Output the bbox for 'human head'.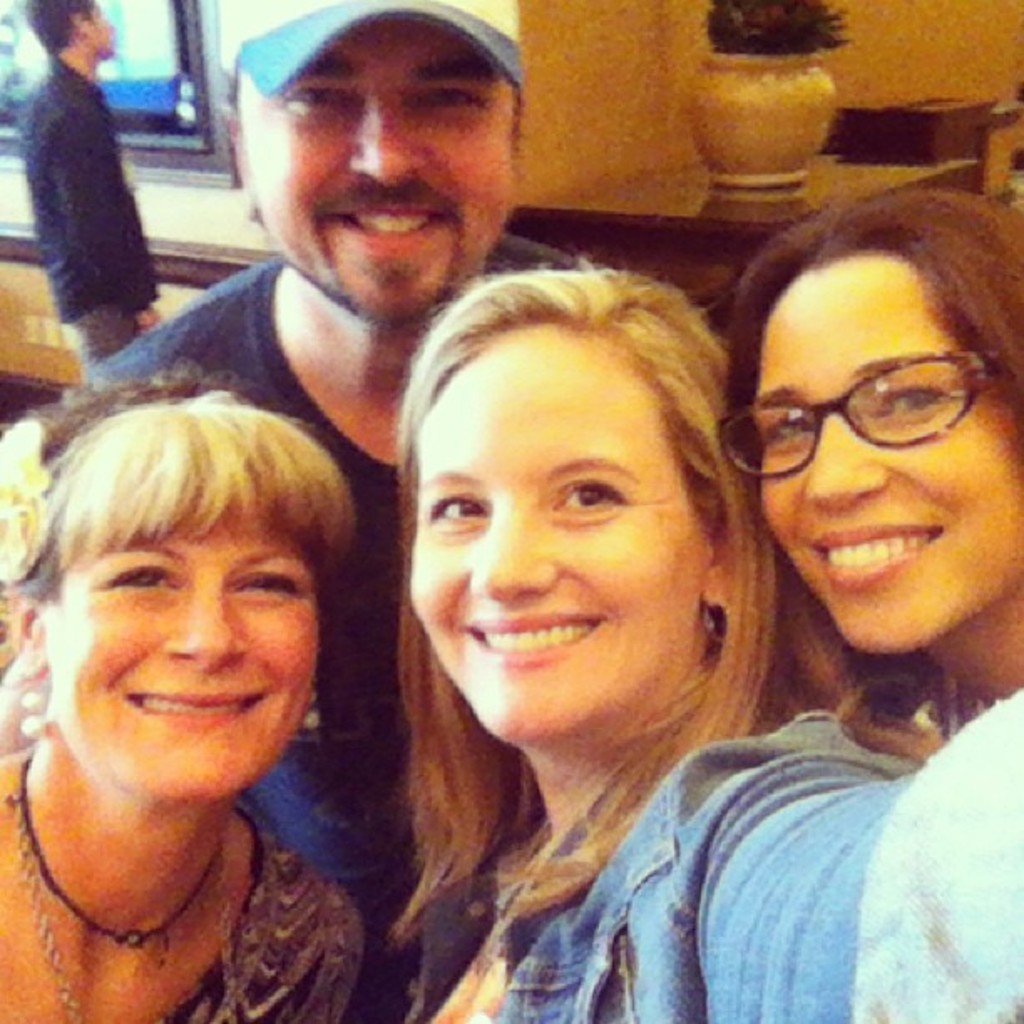
<region>15, 0, 114, 67</region>.
